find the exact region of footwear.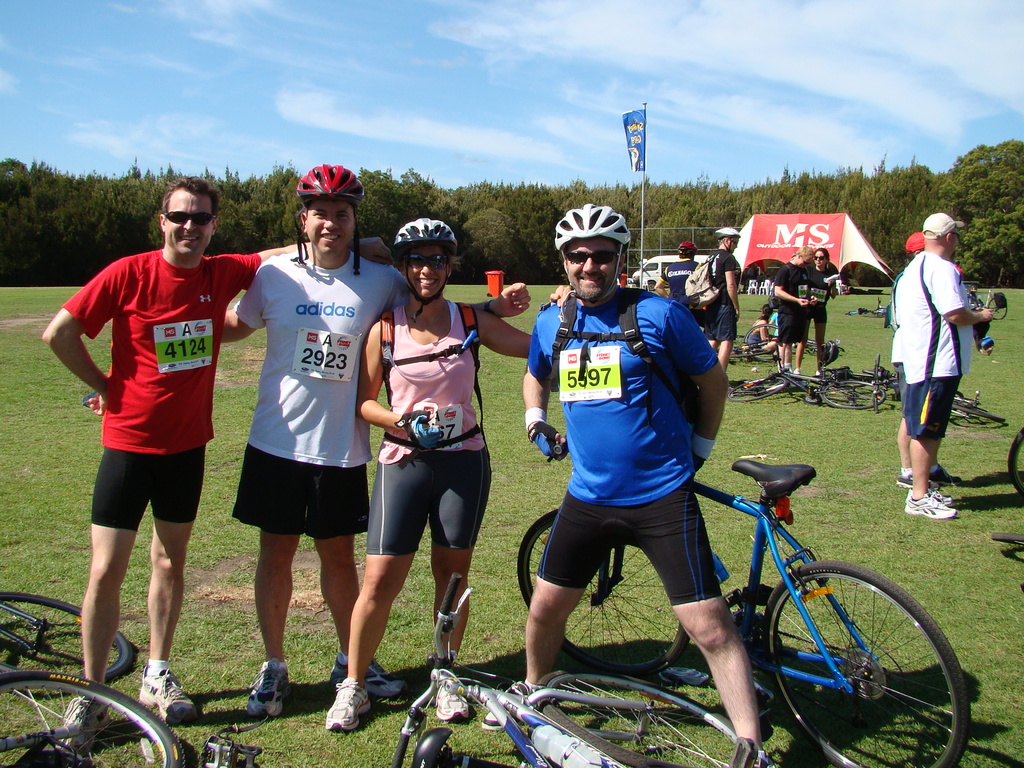
Exact region: select_region(482, 683, 552, 730).
